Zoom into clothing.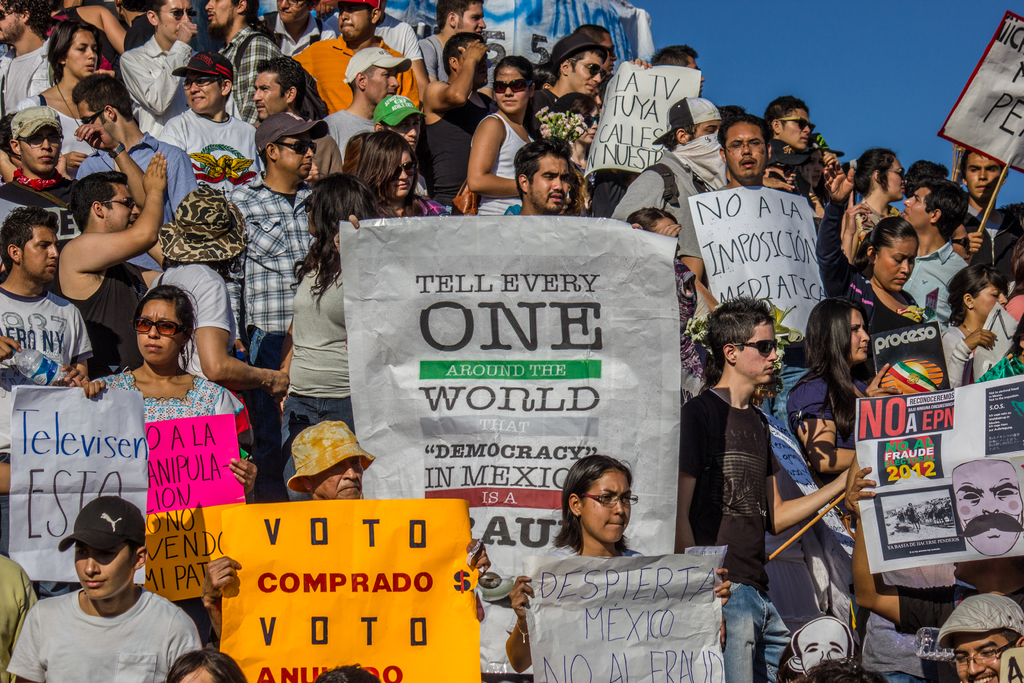
Zoom target: {"x1": 5, "y1": 584, "x2": 206, "y2": 682}.
